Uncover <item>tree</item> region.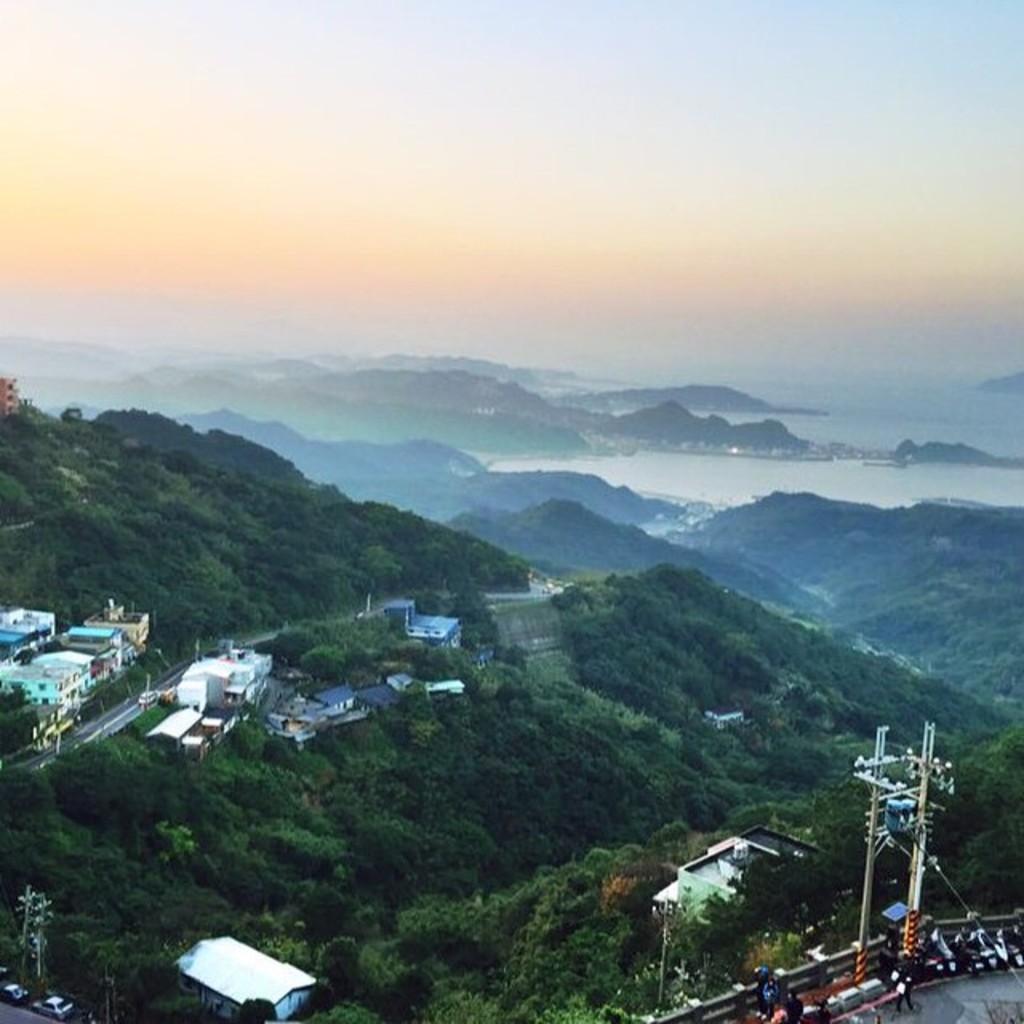
Uncovered: rect(360, 541, 402, 586).
